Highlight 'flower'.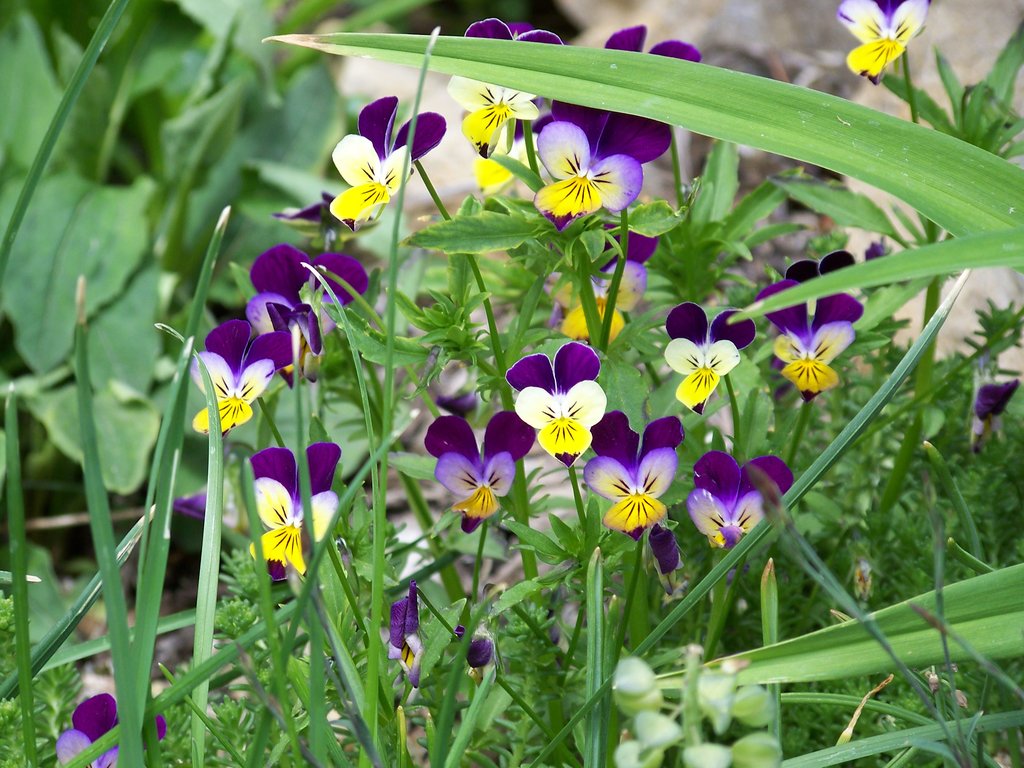
Highlighted region: locate(236, 476, 339, 576).
